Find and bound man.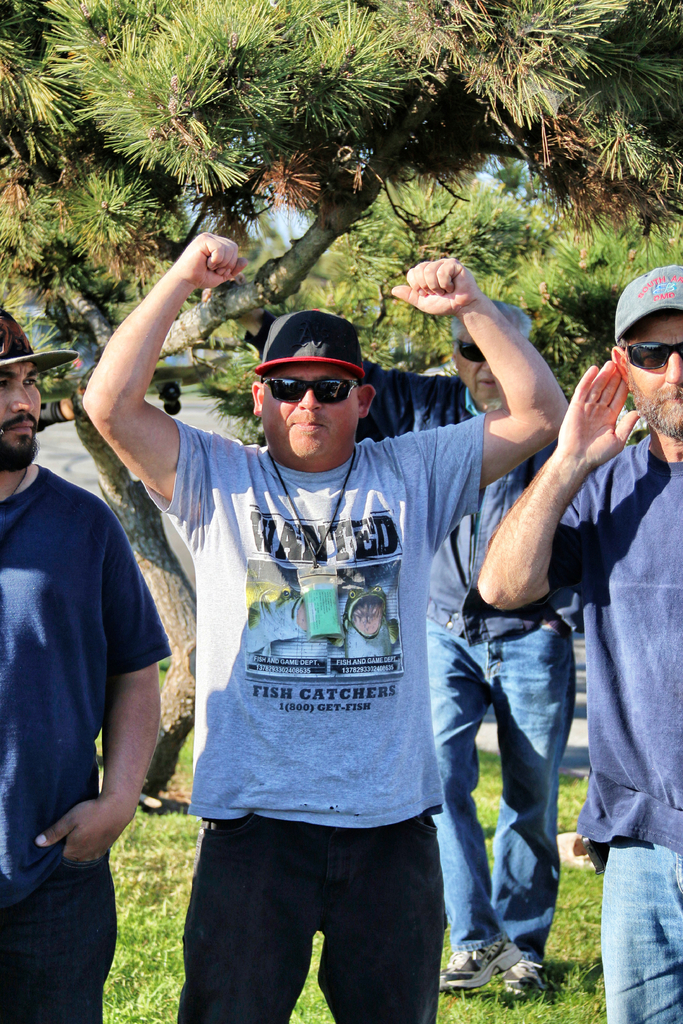
Bound: 334:274:621:998.
